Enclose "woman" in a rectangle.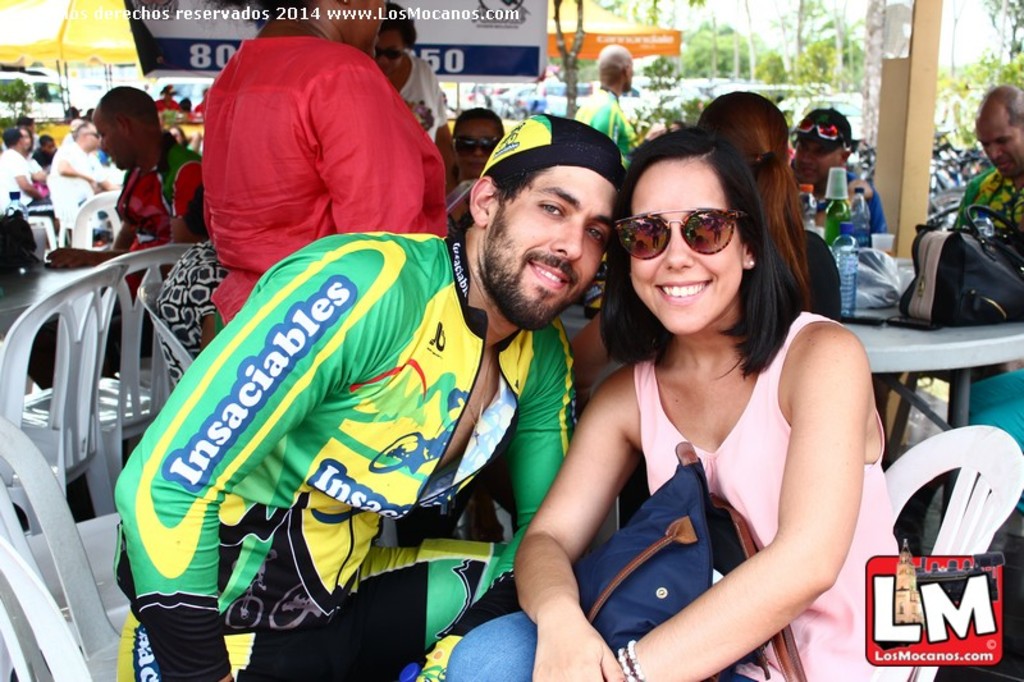
214:0:466:333.
